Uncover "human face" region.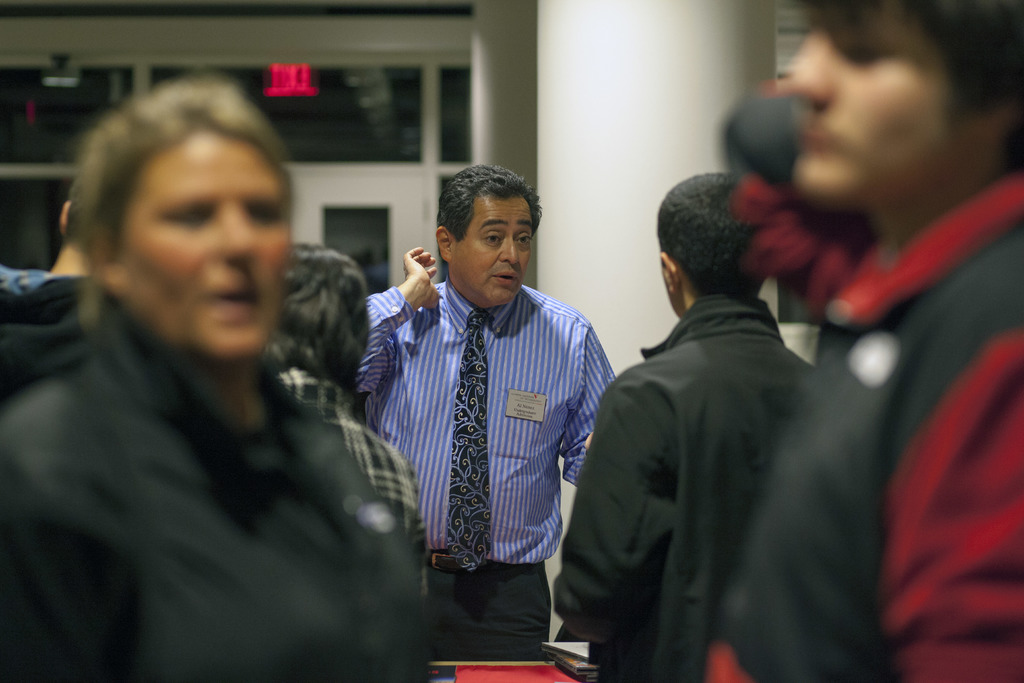
Uncovered: left=781, top=5, right=975, bottom=206.
